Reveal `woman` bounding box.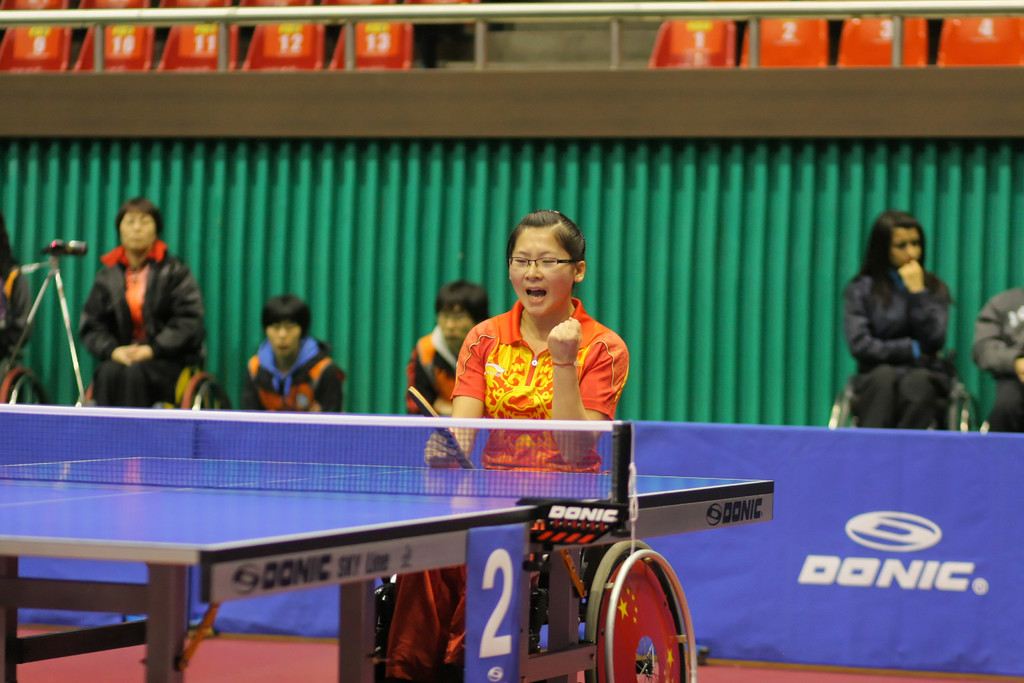
Revealed: (x1=843, y1=196, x2=961, y2=441).
